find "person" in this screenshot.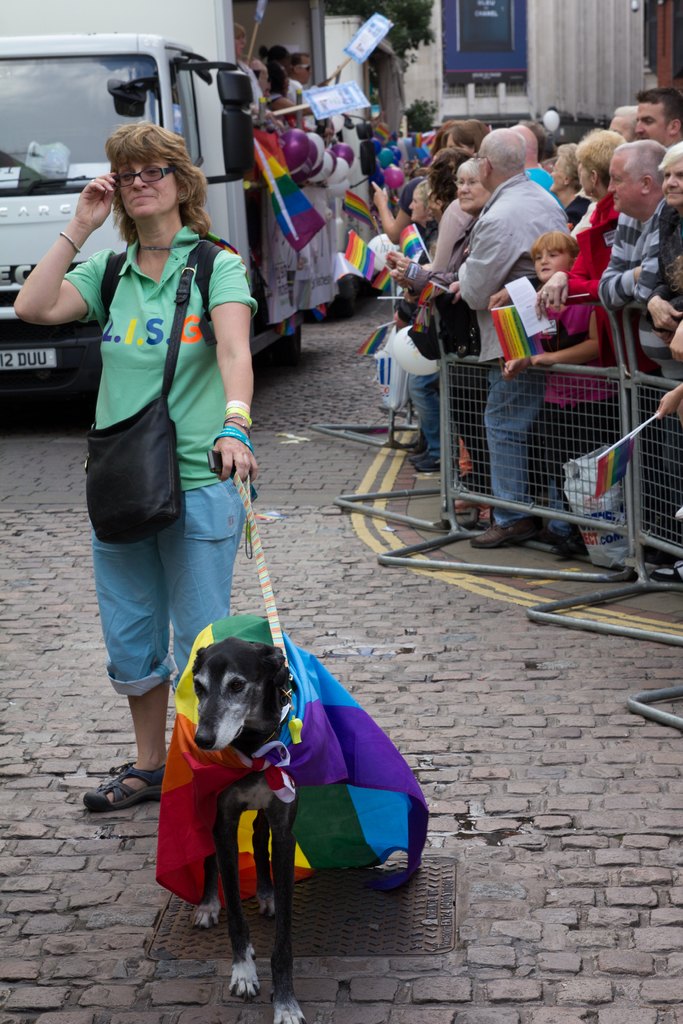
The bounding box for "person" is crop(404, 156, 489, 469).
